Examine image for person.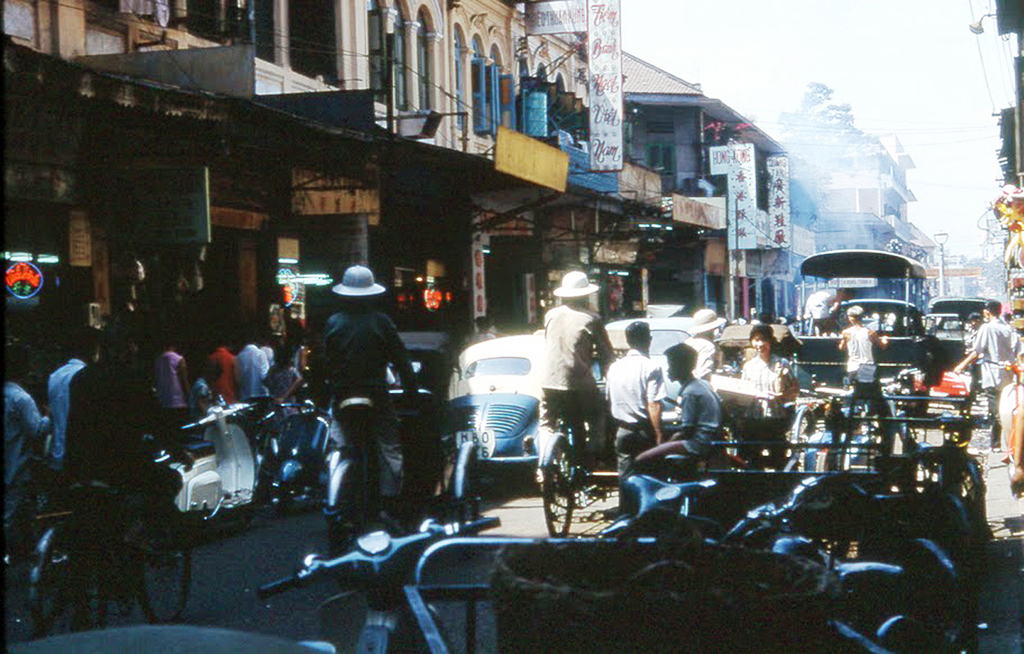
Examination result: x1=0, y1=338, x2=46, y2=483.
